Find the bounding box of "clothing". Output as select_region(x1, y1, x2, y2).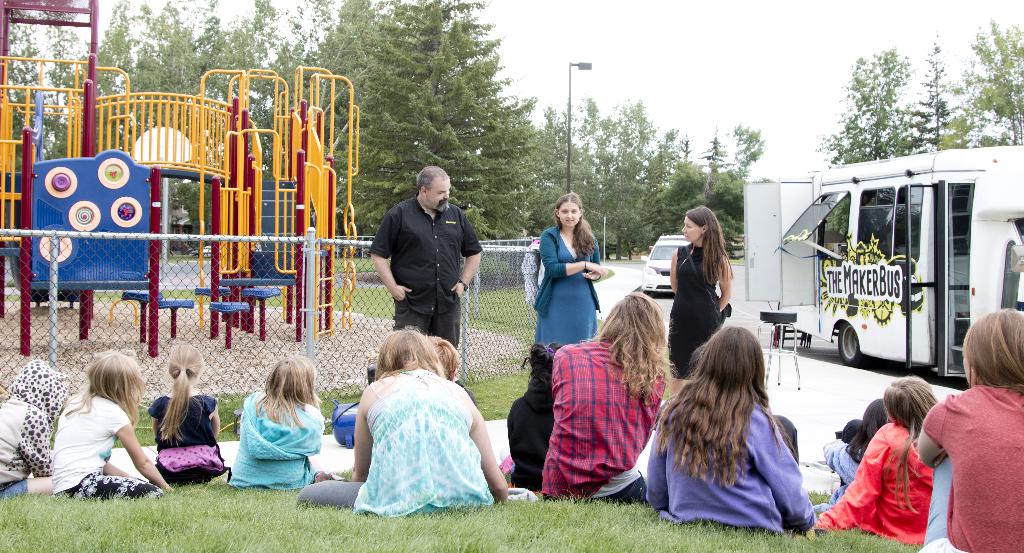
select_region(509, 373, 552, 487).
